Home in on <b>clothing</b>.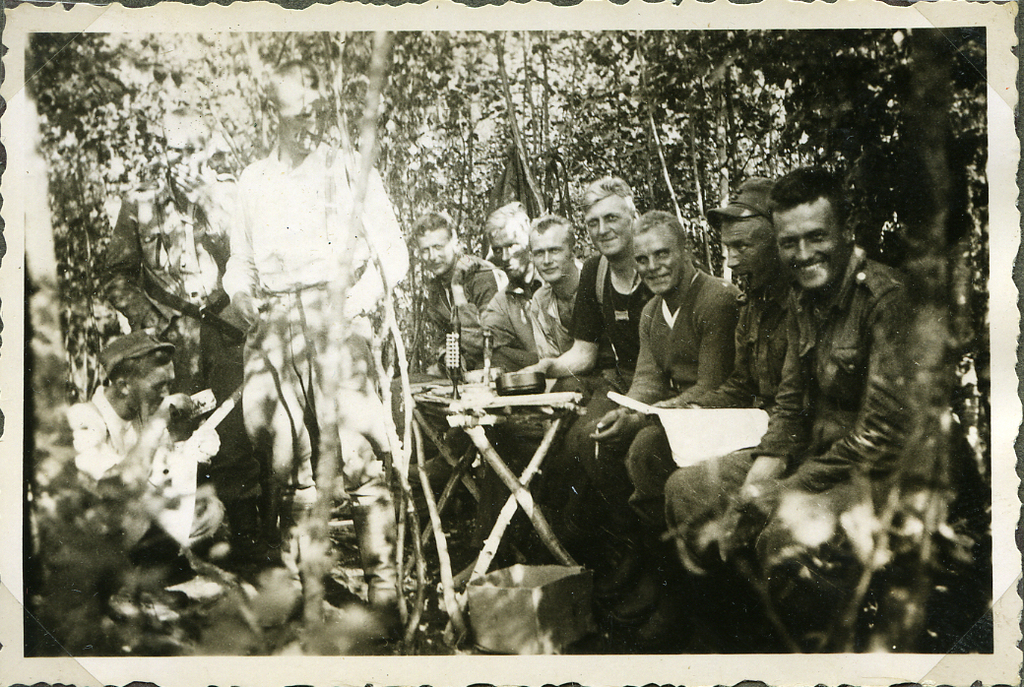
Homed in at {"left": 232, "top": 289, "right": 423, "bottom": 566}.
